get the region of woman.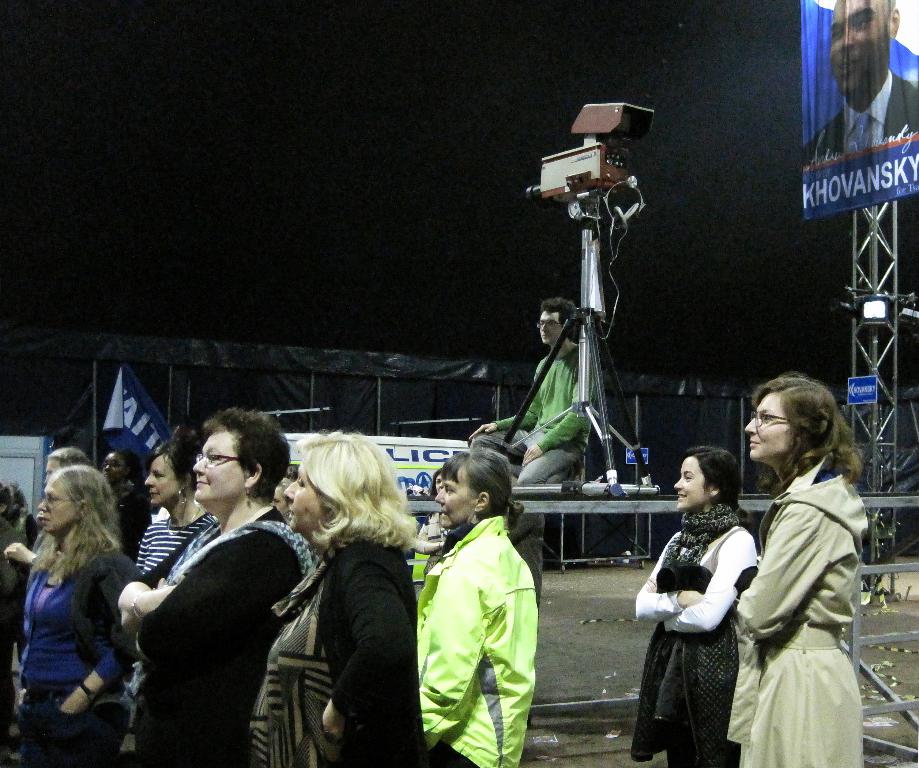
pyautogui.locateOnScreen(130, 405, 321, 767).
